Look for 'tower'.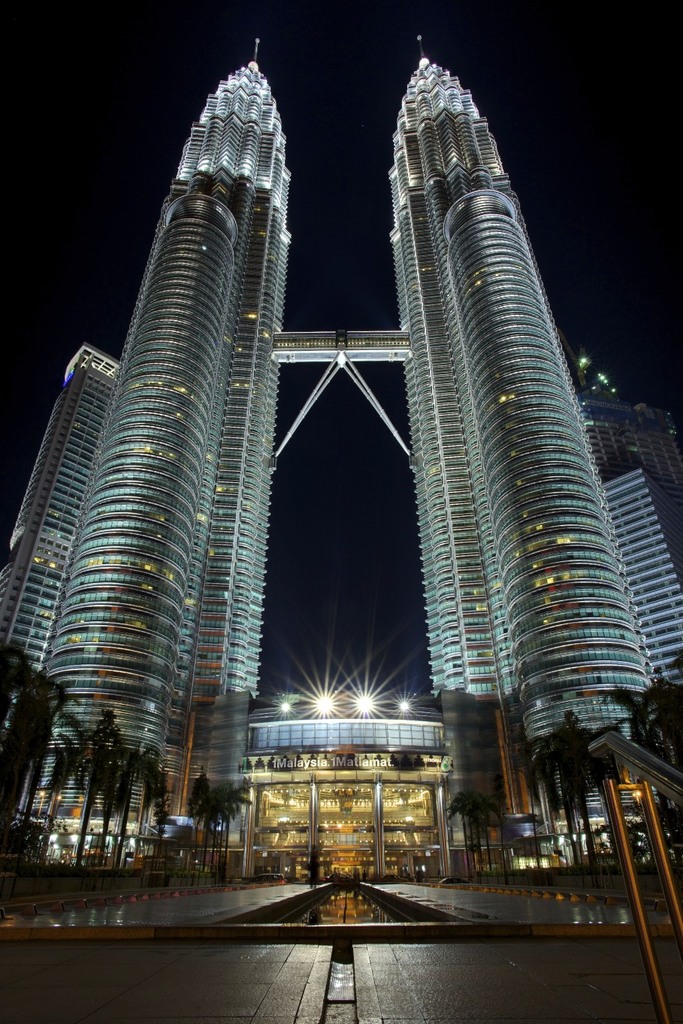
Found: {"x1": 587, "y1": 394, "x2": 679, "y2": 535}.
